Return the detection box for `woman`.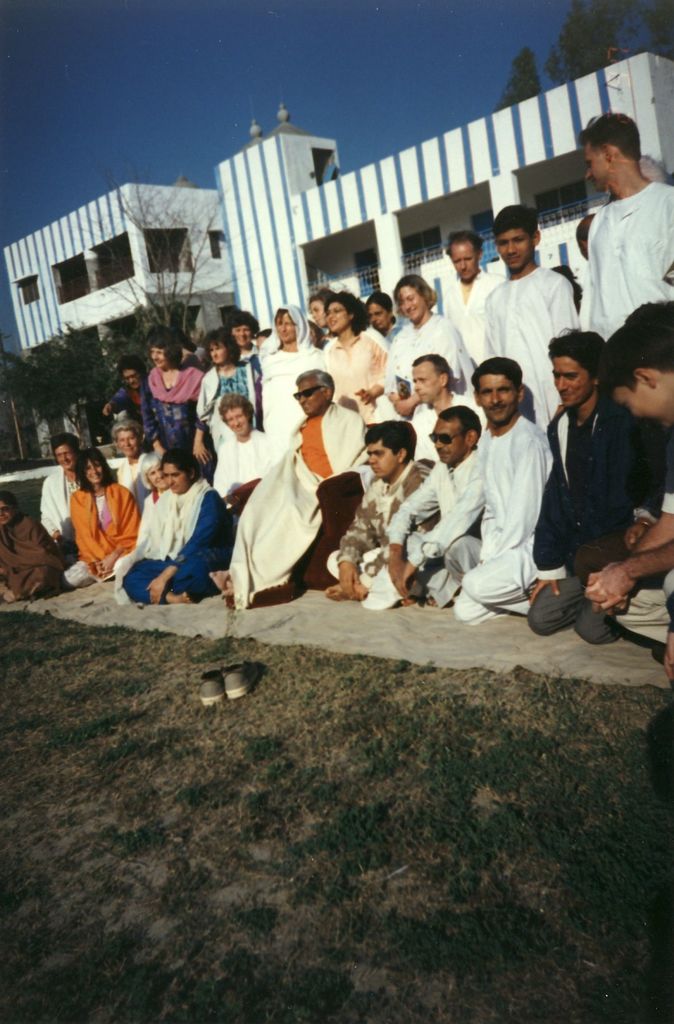
Rect(198, 321, 264, 438).
